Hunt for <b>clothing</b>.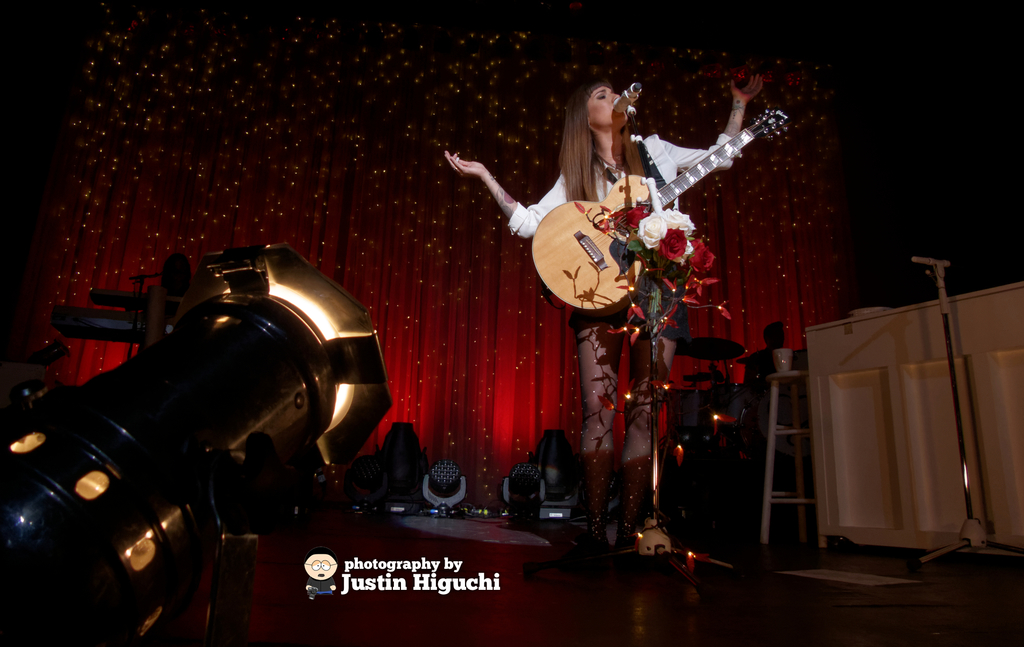
Hunted down at 499, 127, 718, 348.
